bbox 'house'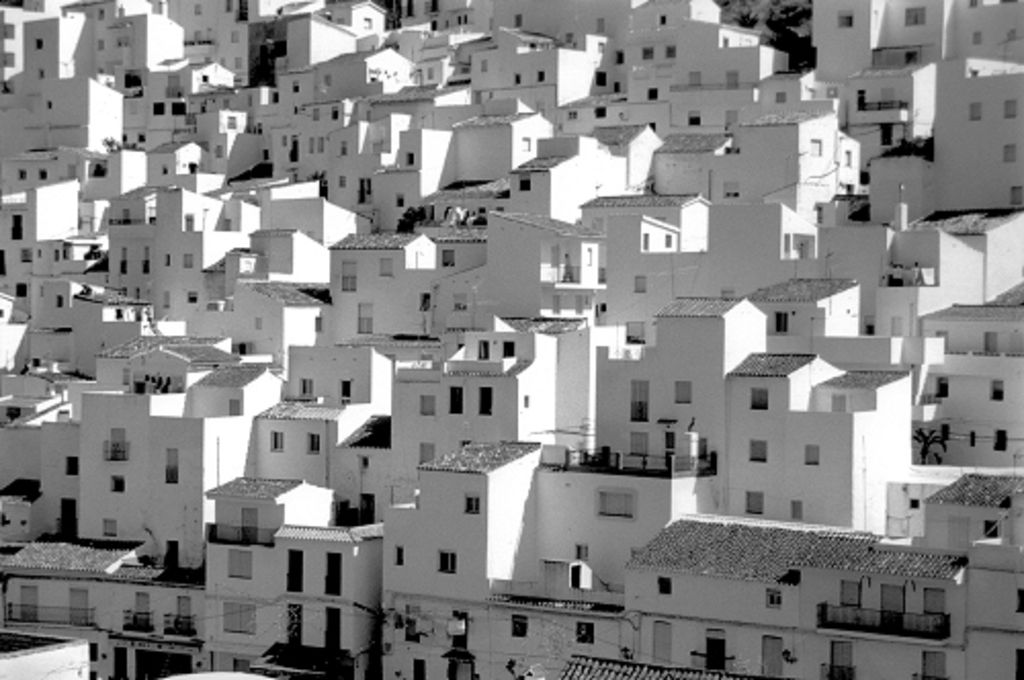
{"x1": 373, "y1": 594, "x2": 625, "y2": 678}
